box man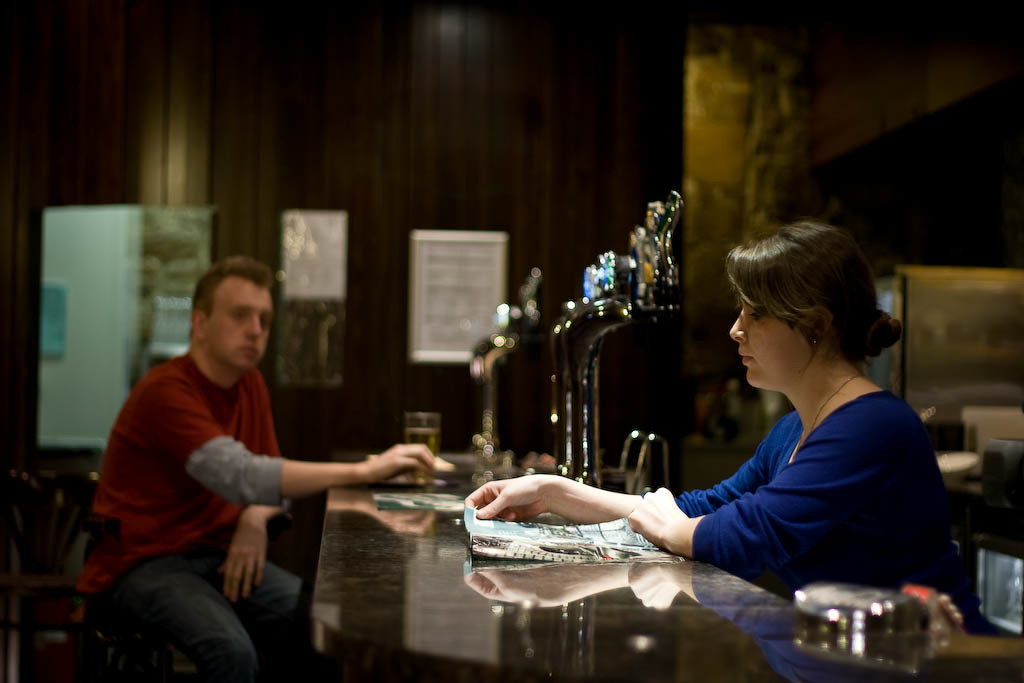
left=85, top=255, right=431, bottom=681
